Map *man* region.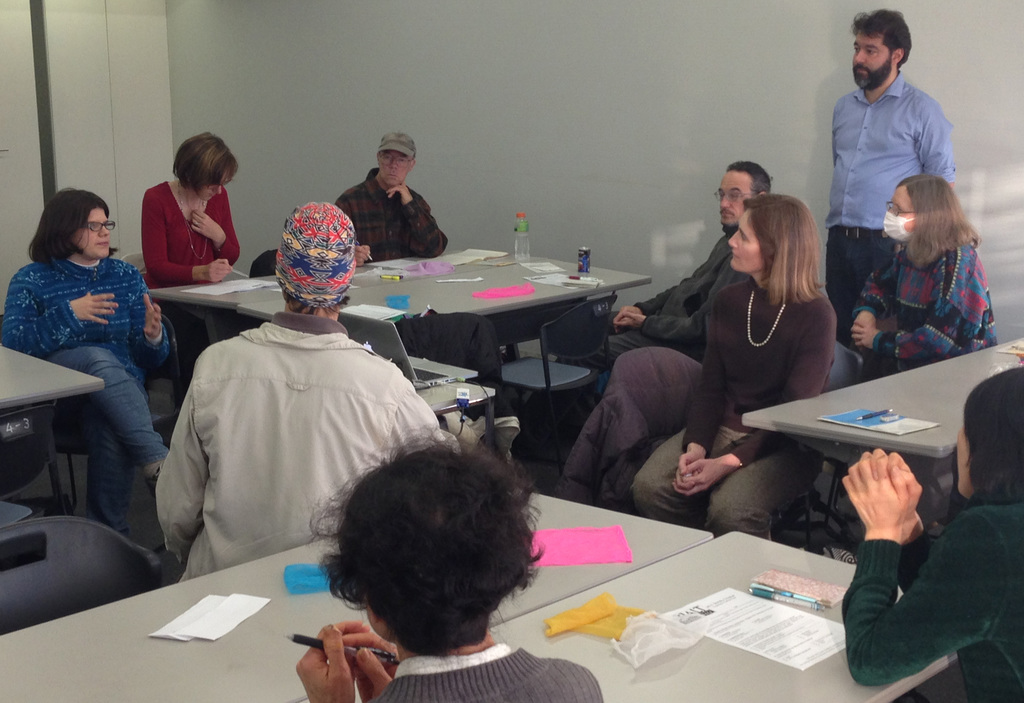
Mapped to bbox(826, 6, 955, 350).
